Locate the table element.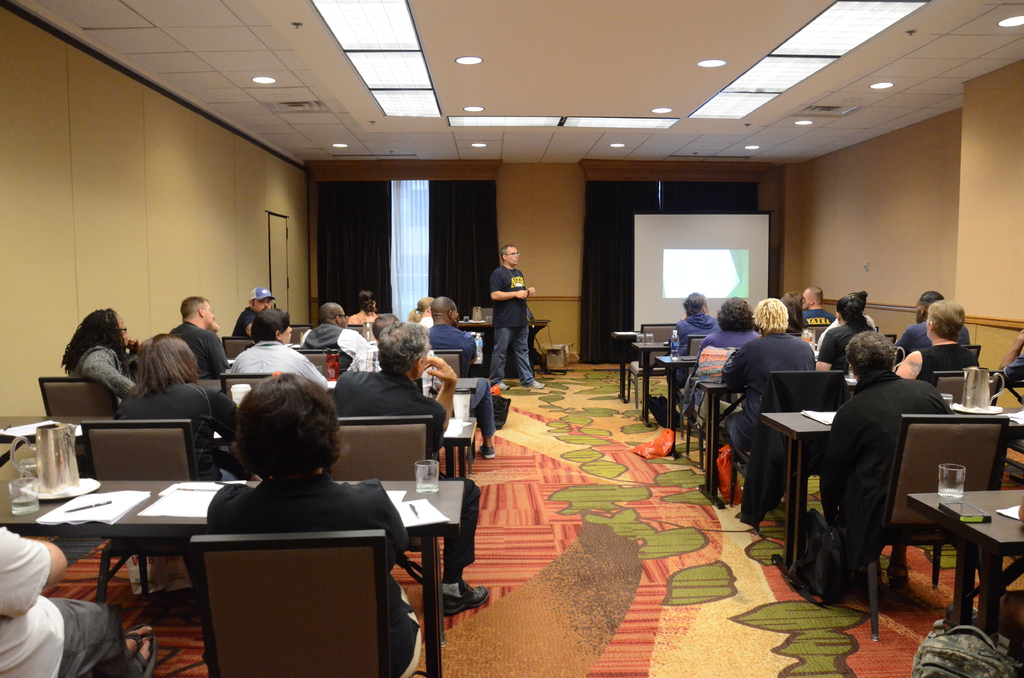
Element bbox: {"left": 456, "top": 318, "right": 556, "bottom": 378}.
